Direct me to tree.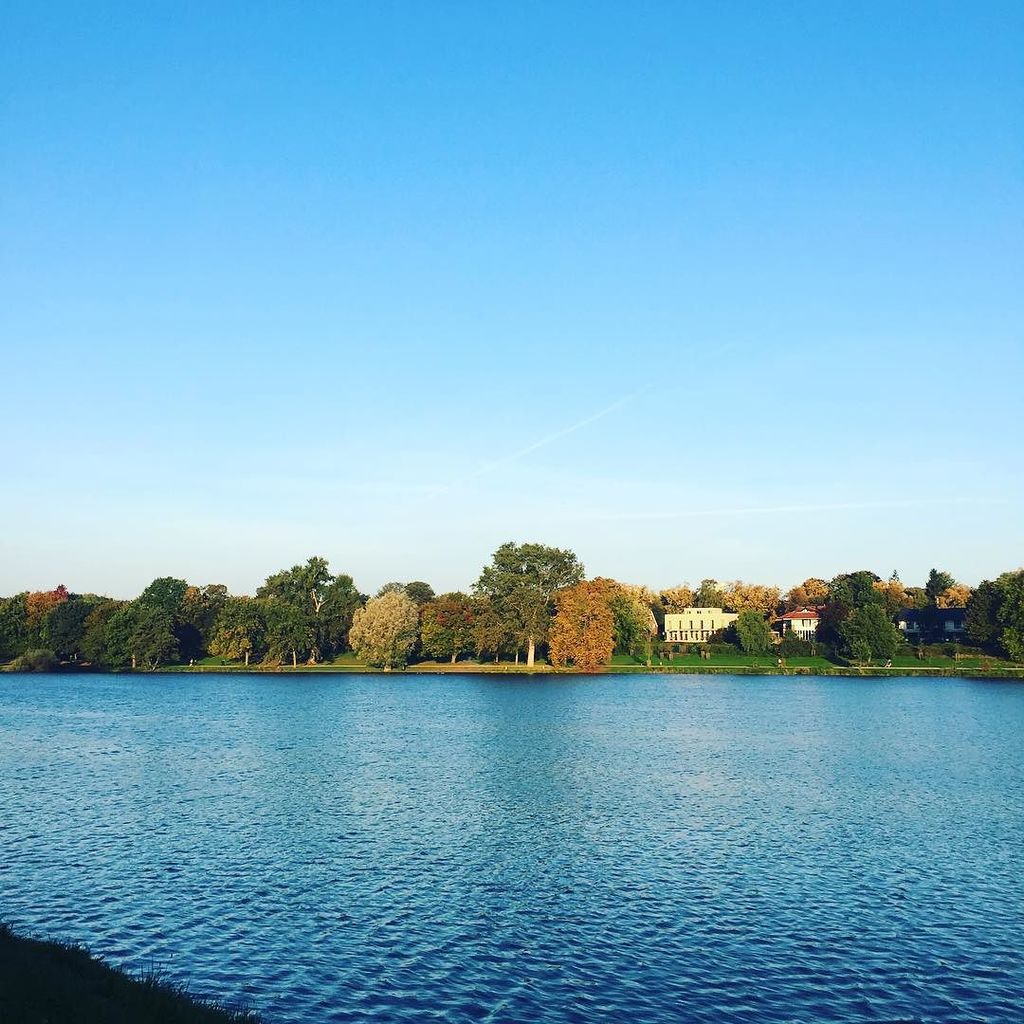
Direction: 870 572 902 611.
